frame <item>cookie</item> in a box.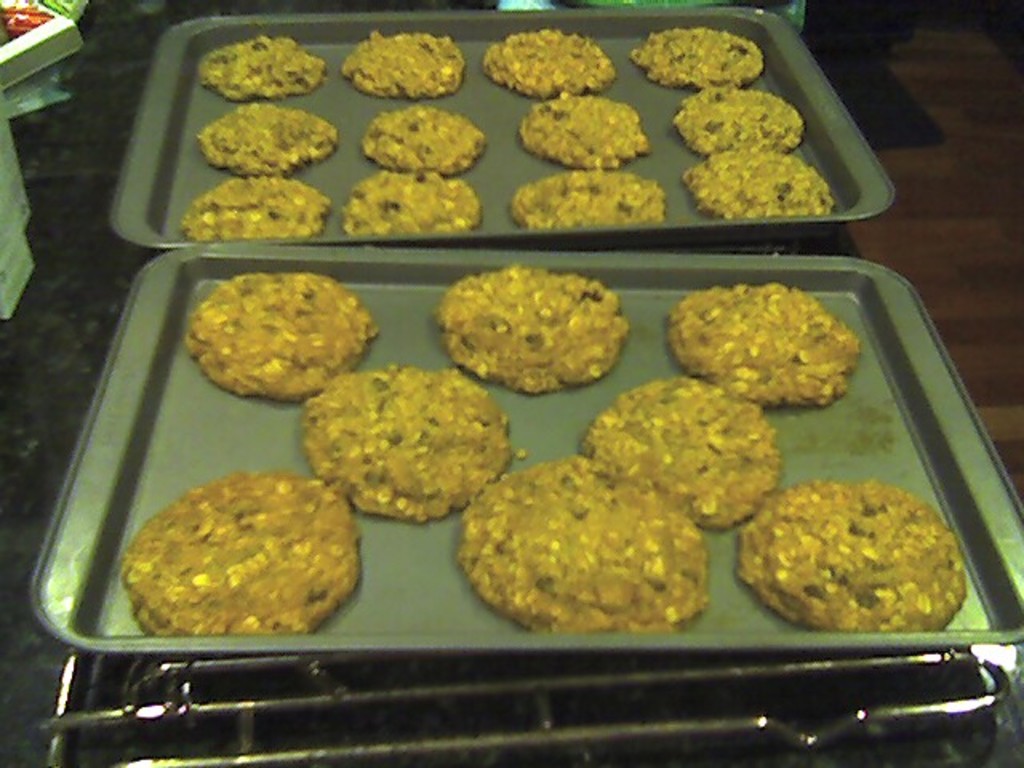
[179,264,386,408].
